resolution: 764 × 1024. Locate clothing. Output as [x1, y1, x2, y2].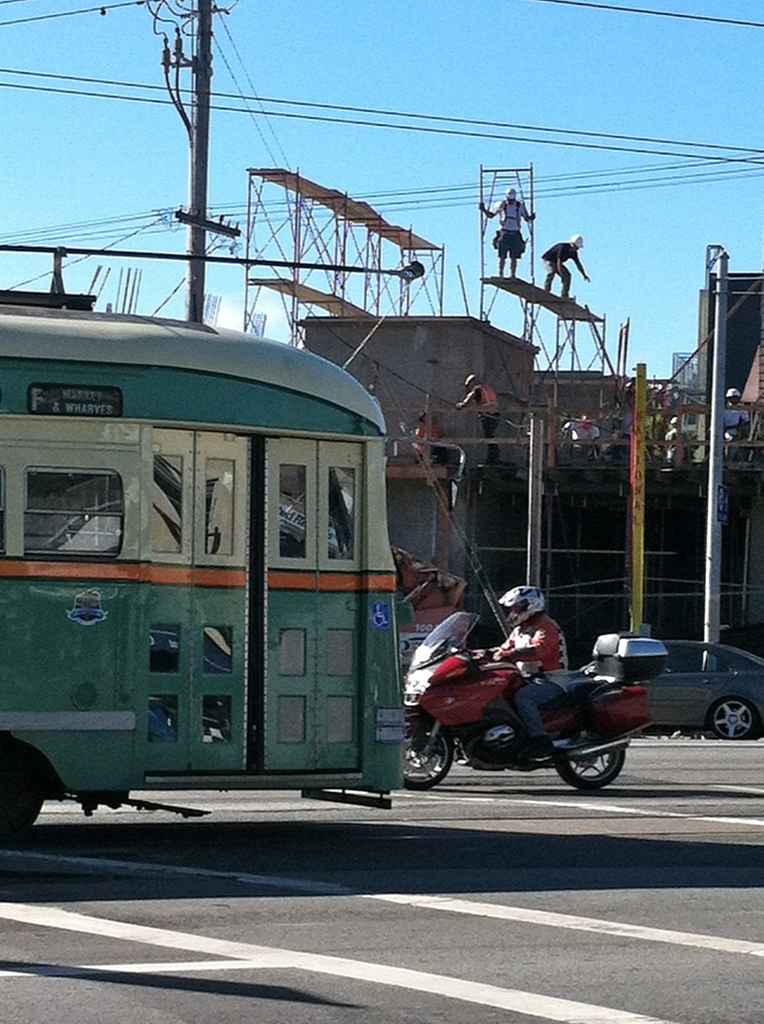
[543, 242, 577, 291].
